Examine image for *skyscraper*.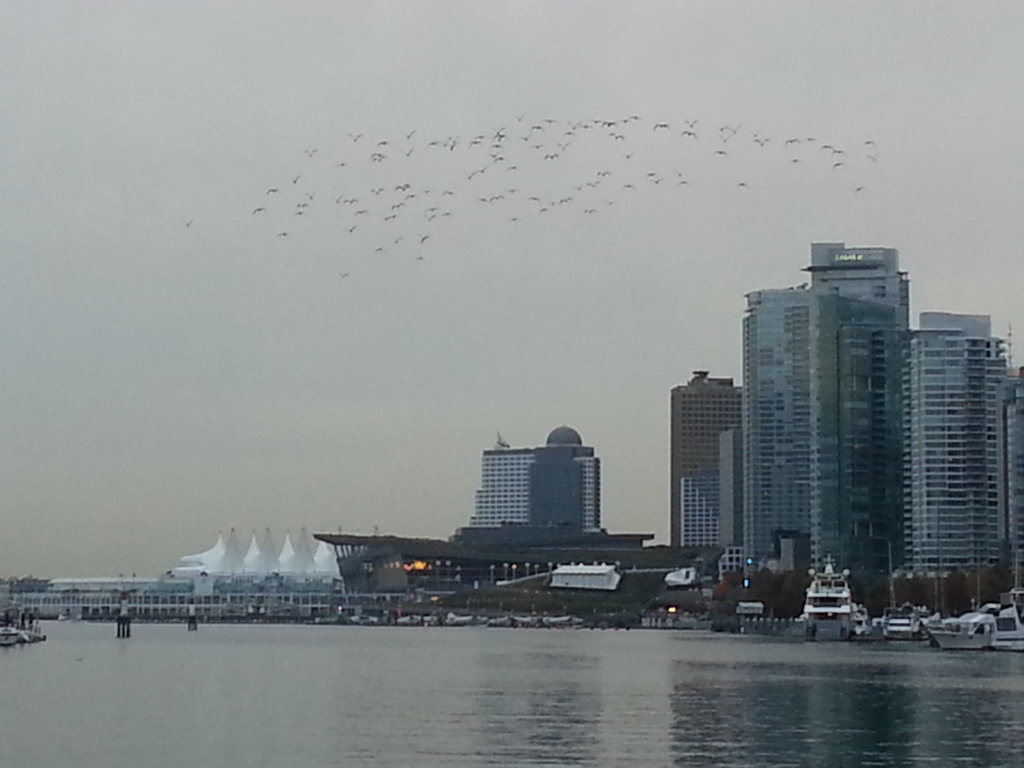
Examination result: x1=438 y1=428 x2=601 y2=551.
